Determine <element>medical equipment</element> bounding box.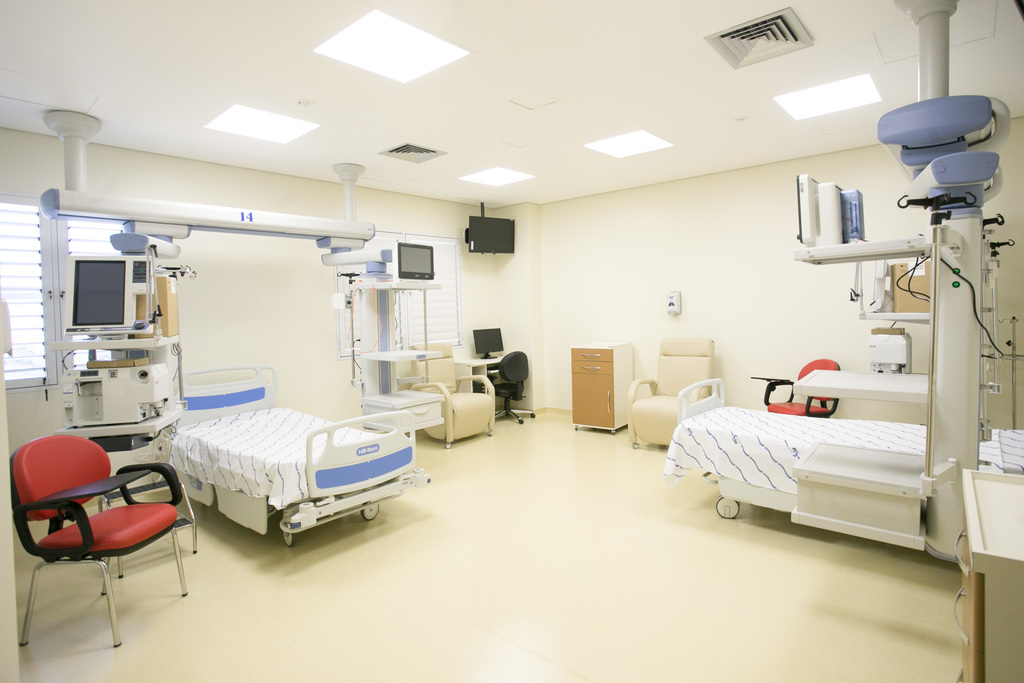
Determined: select_region(348, 242, 445, 435).
